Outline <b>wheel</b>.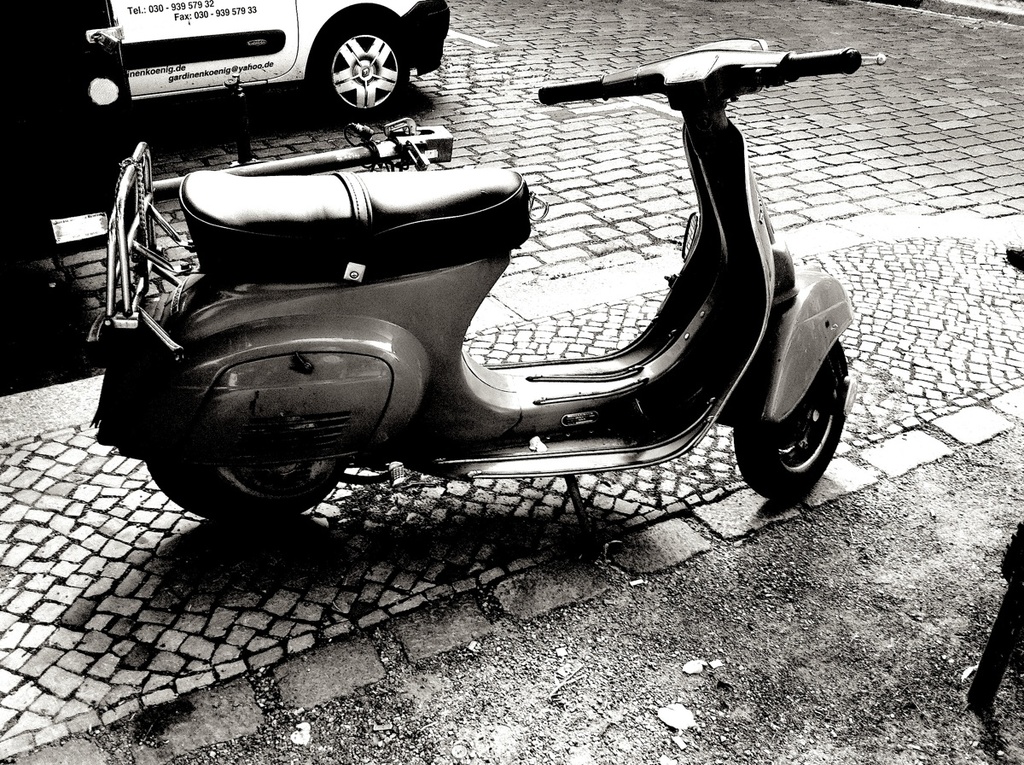
Outline: box(148, 459, 350, 521).
